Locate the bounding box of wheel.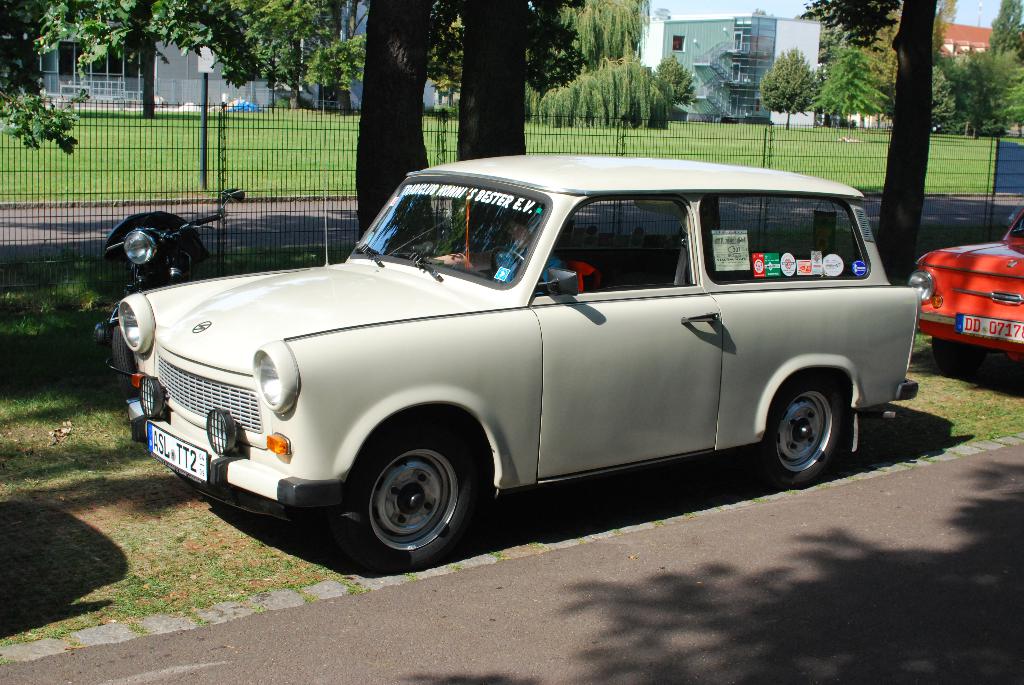
Bounding box: (left=750, top=384, right=849, bottom=489).
